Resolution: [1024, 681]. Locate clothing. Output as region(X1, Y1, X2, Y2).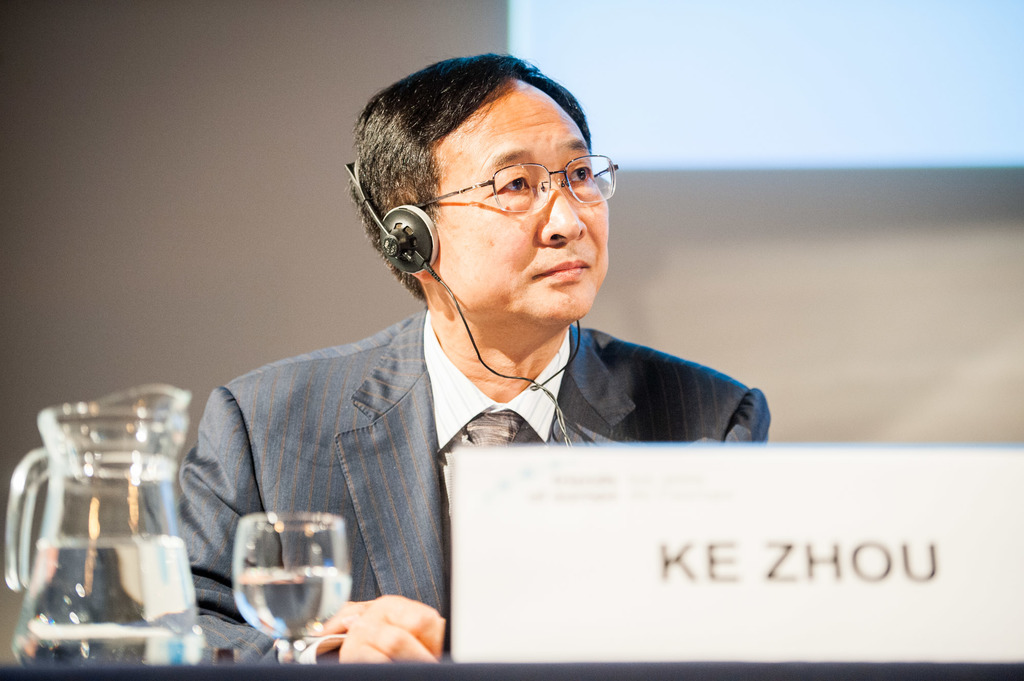
region(157, 246, 771, 598).
